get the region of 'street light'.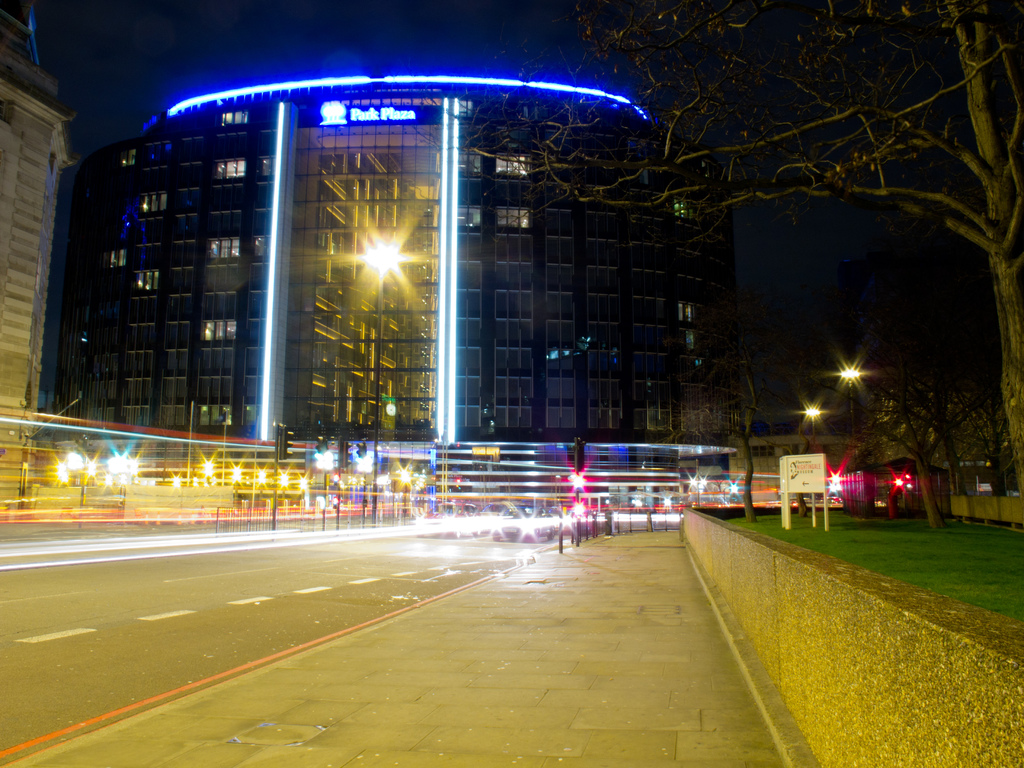
<bbox>846, 357, 862, 474</bbox>.
